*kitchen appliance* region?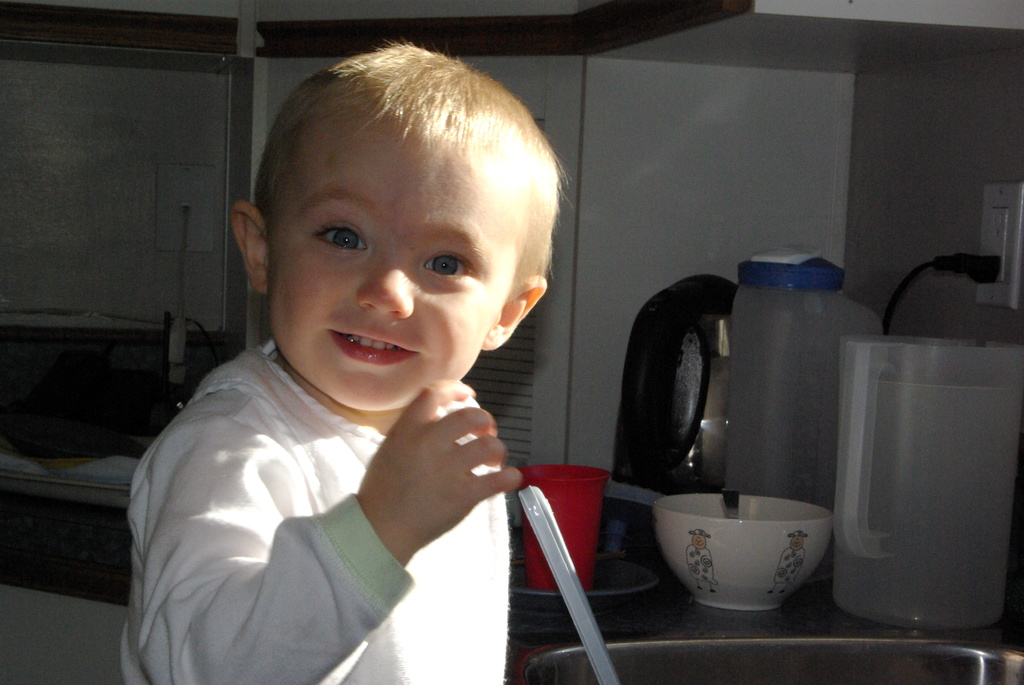
x1=839 y1=333 x2=1020 y2=624
